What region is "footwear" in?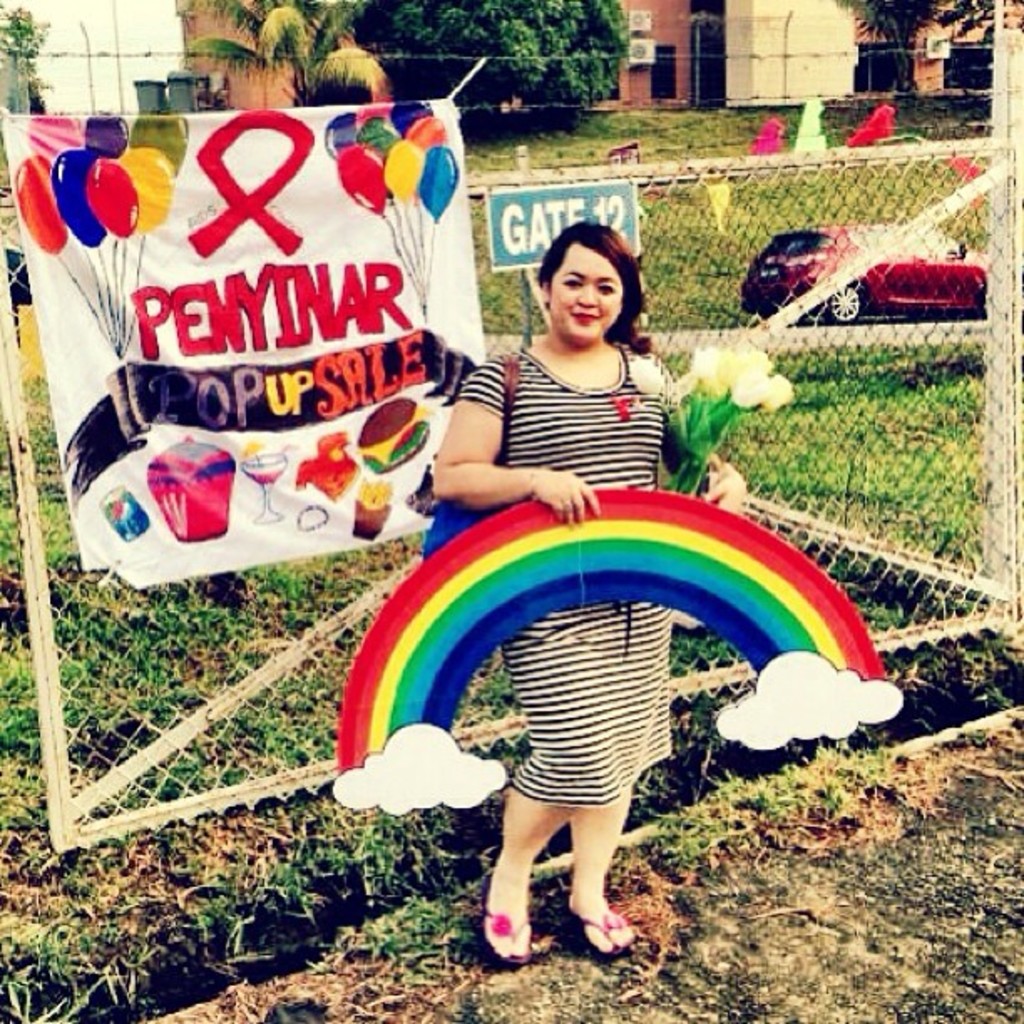
pyautogui.locateOnScreen(569, 897, 632, 962).
